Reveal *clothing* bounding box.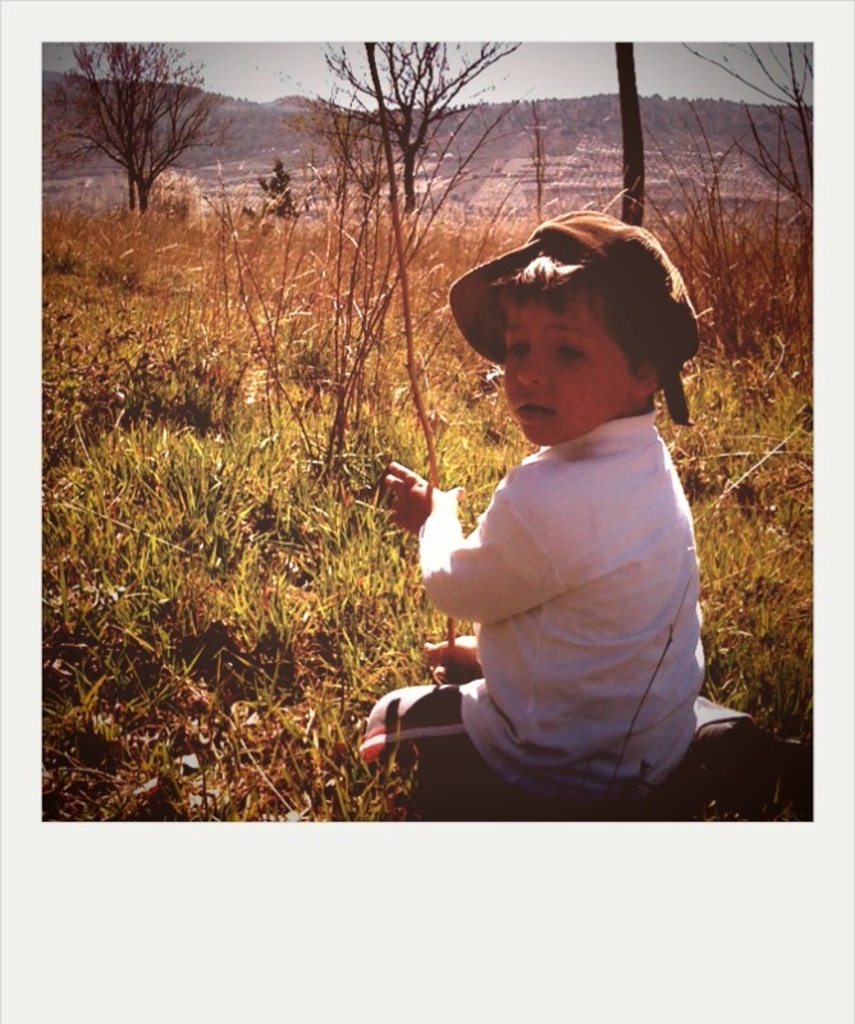
Revealed: [365,401,708,806].
